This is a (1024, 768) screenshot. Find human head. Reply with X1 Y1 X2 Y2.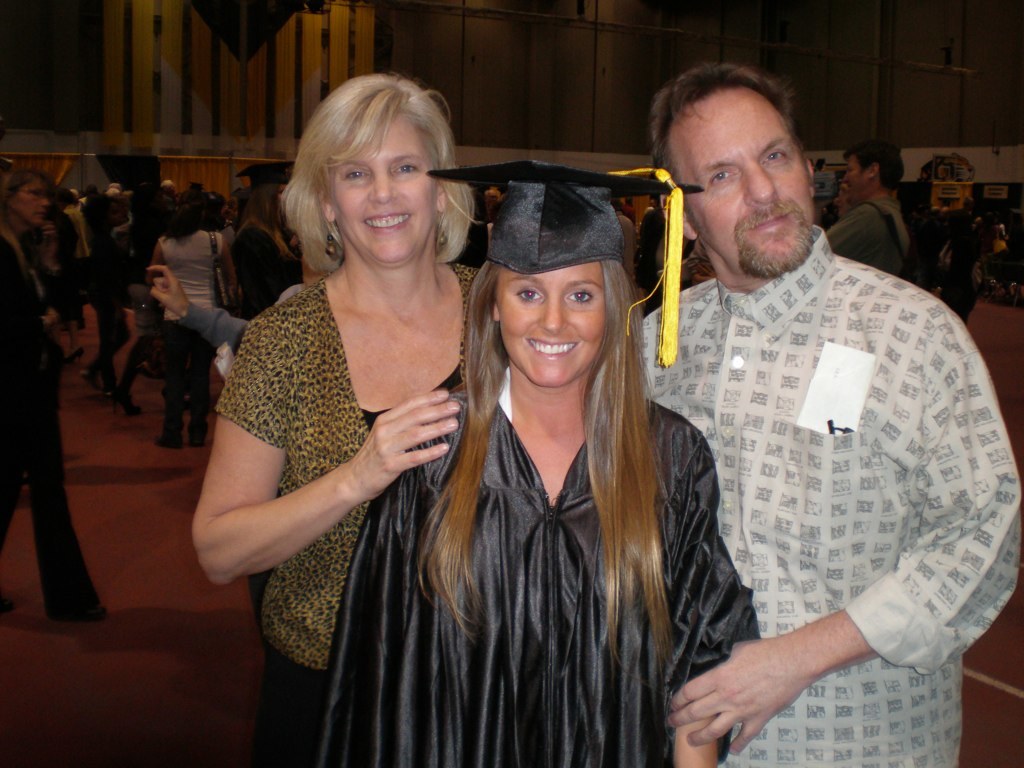
218 191 245 228.
